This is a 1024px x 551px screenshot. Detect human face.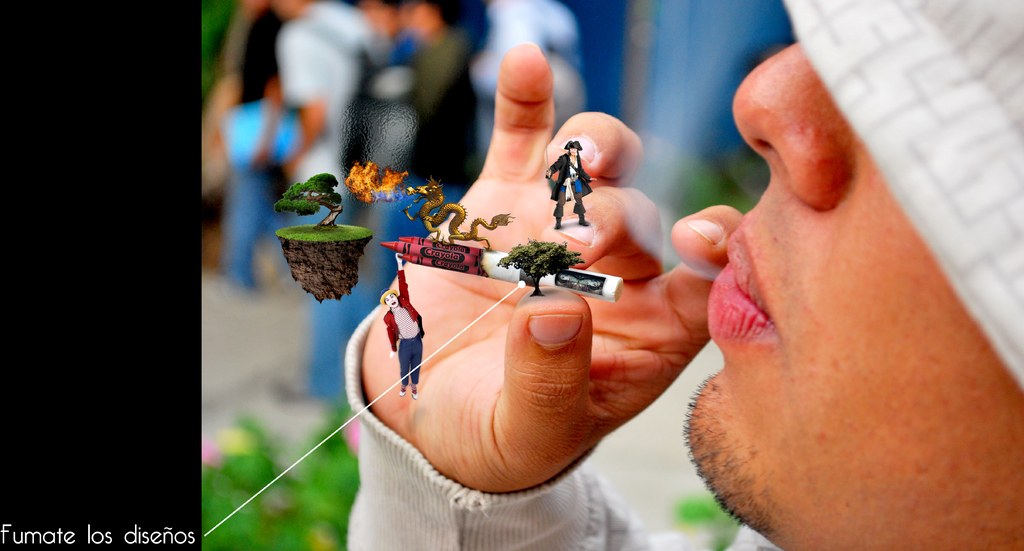
[680,38,1023,550].
